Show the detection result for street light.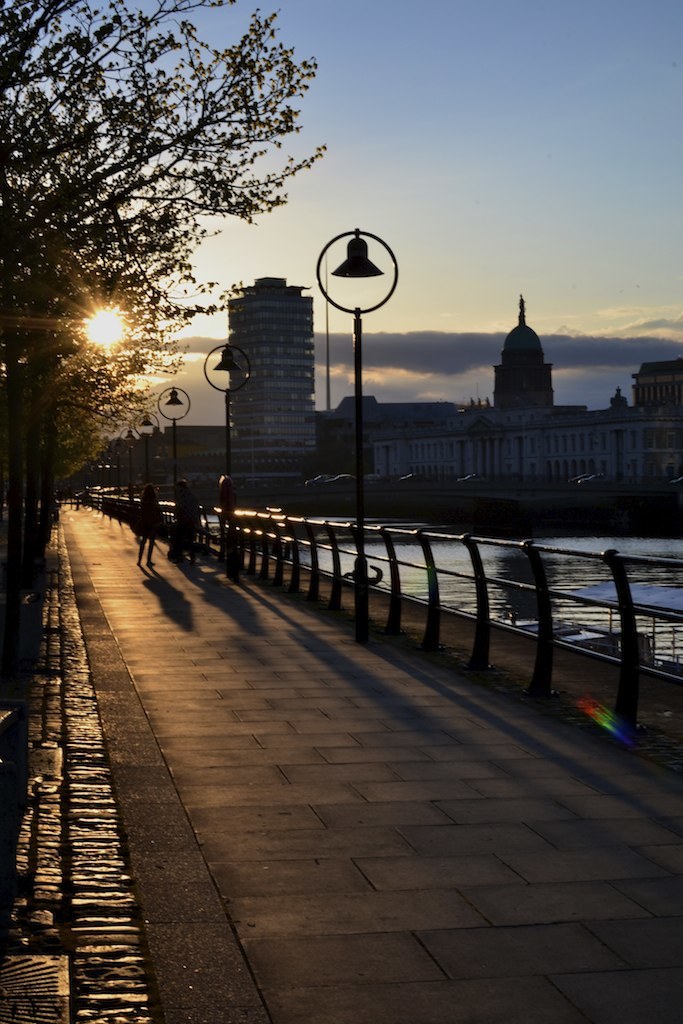
<bbox>117, 427, 131, 485</bbox>.
